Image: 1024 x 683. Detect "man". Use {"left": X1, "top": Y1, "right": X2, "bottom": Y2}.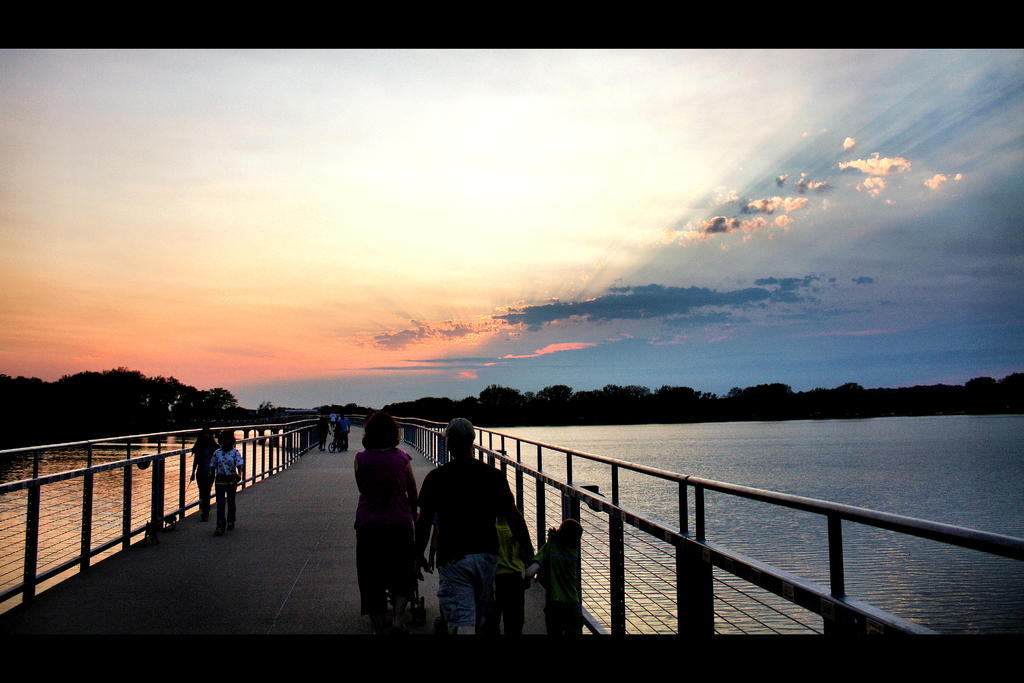
{"left": 335, "top": 413, "right": 351, "bottom": 452}.
